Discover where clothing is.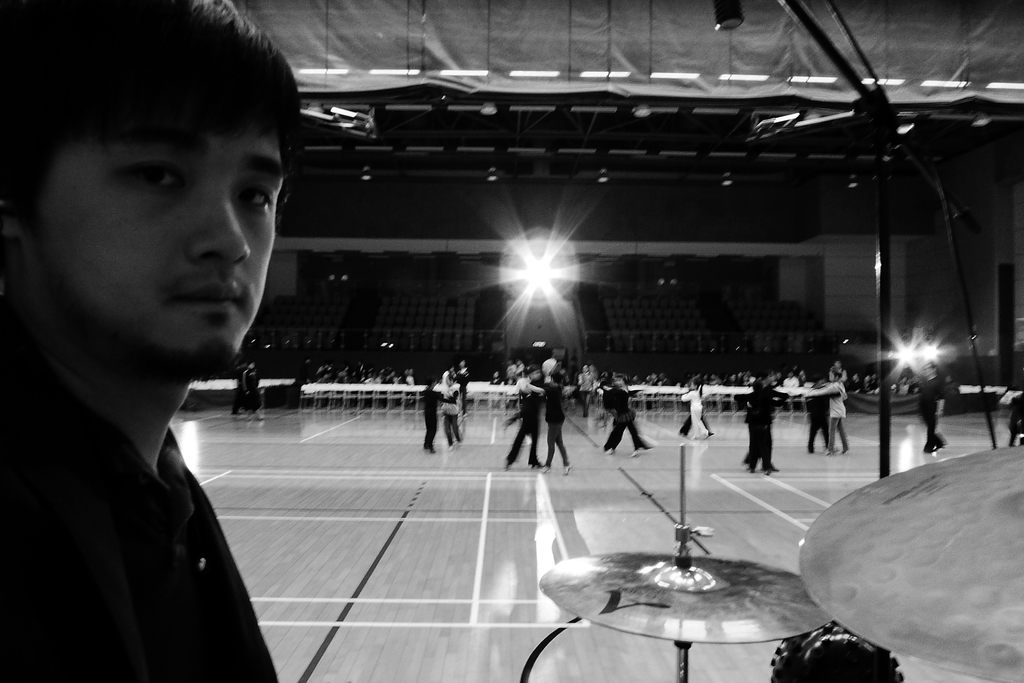
Discovered at (left=444, top=386, right=465, bottom=442).
